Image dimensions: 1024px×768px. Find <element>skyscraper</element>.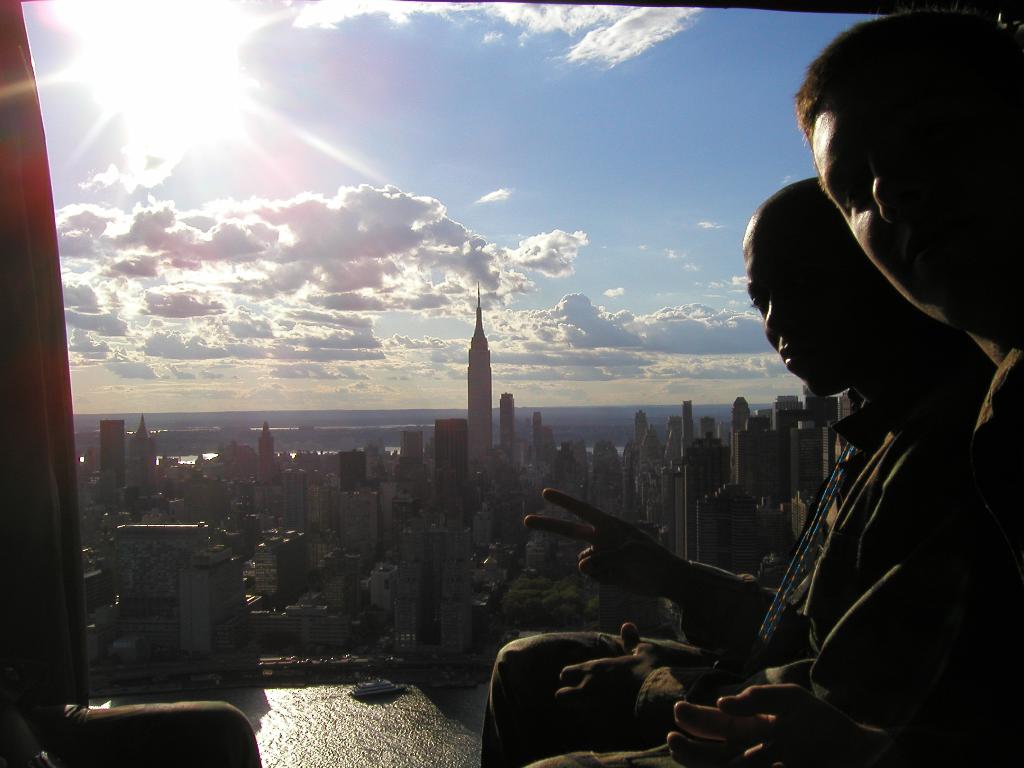
bbox=[468, 285, 492, 465].
